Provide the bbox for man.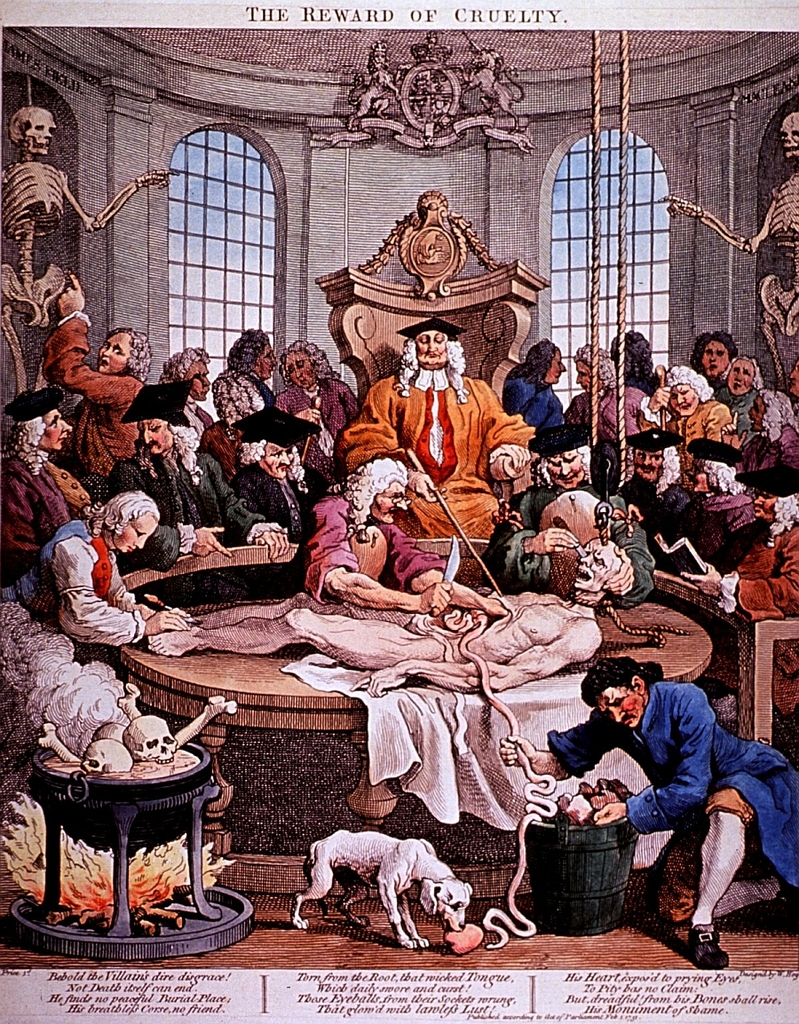
Rect(619, 425, 693, 571).
